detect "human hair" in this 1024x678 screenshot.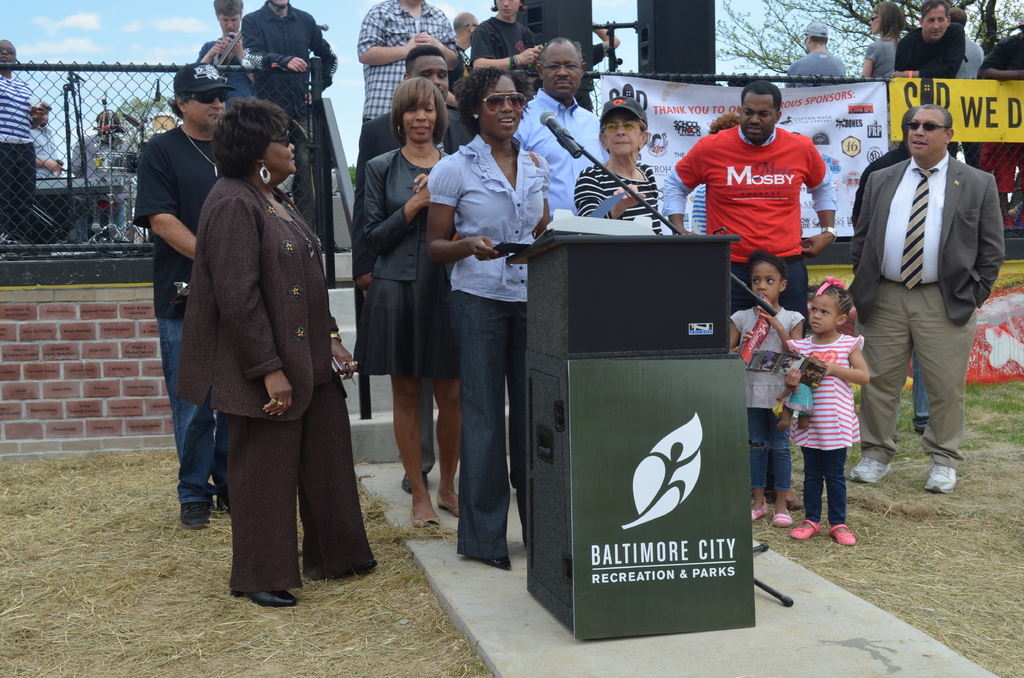
Detection: l=951, t=7, r=967, b=26.
